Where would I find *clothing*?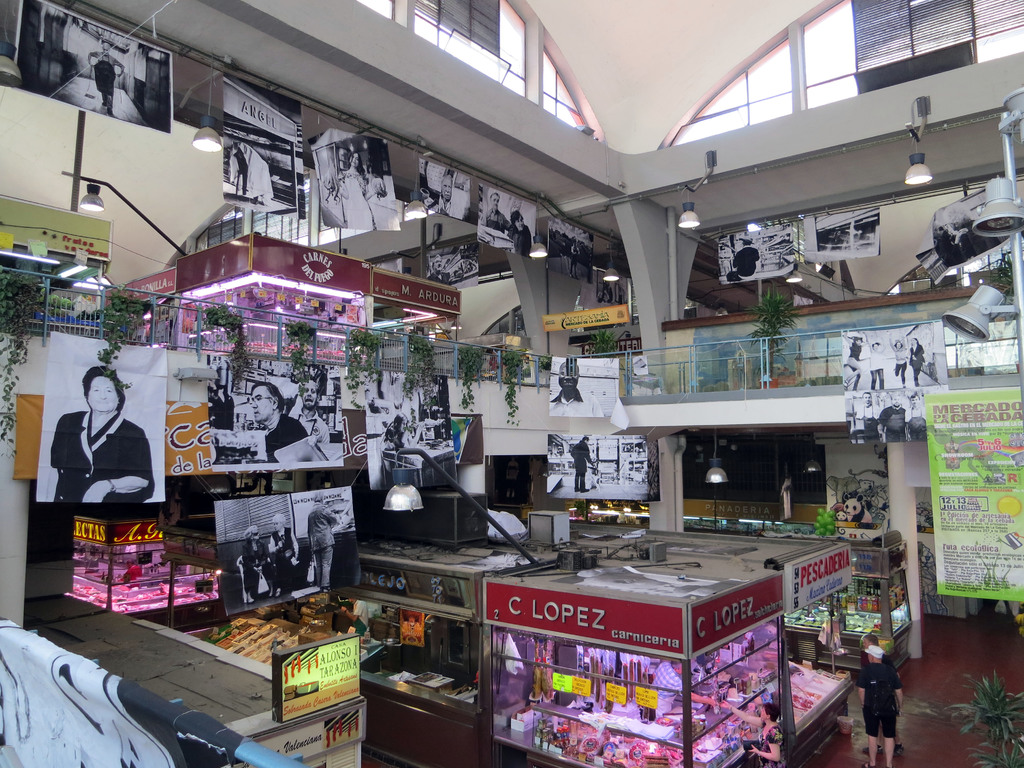
At rect(852, 406, 883, 435).
